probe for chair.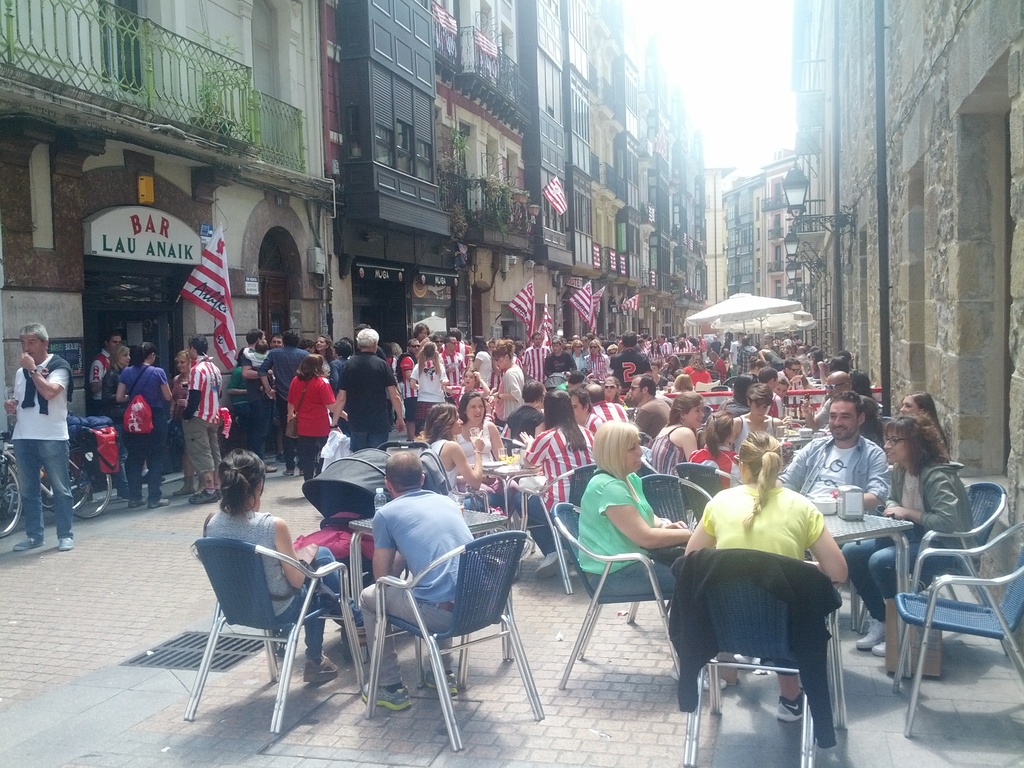
Probe result: BBox(630, 474, 715, 624).
